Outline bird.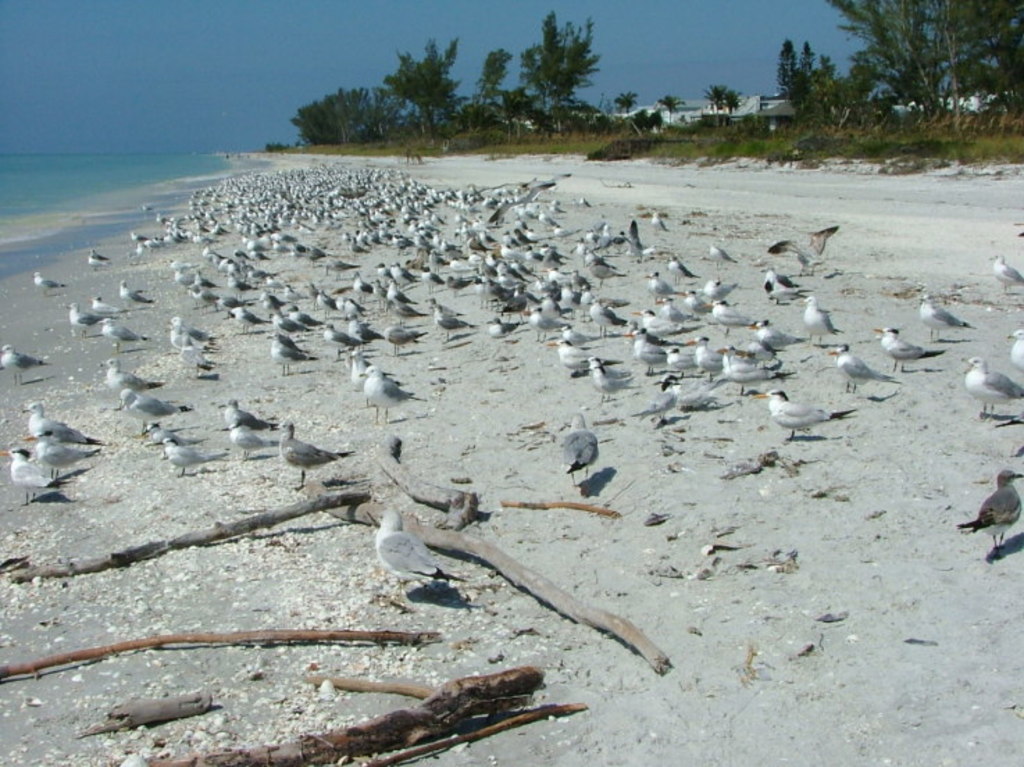
Outline: left=988, top=253, right=1023, bottom=297.
